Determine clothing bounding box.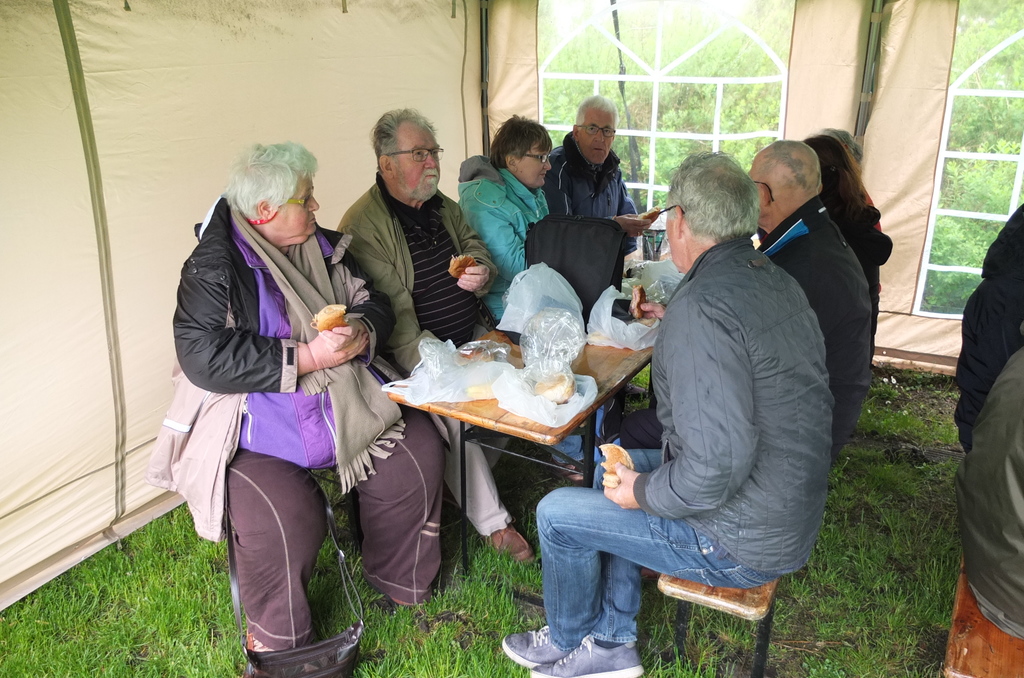
Determined: left=953, top=350, right=1023, bottom=642.
